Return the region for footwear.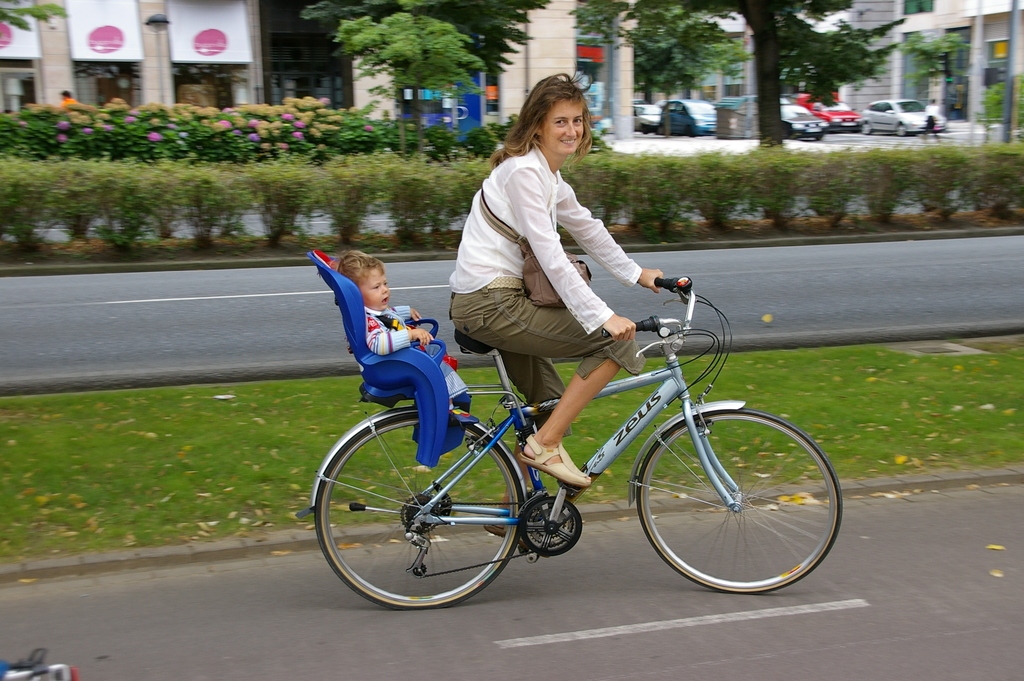
(x1=521, y1=435, x2=586, y2=480).
